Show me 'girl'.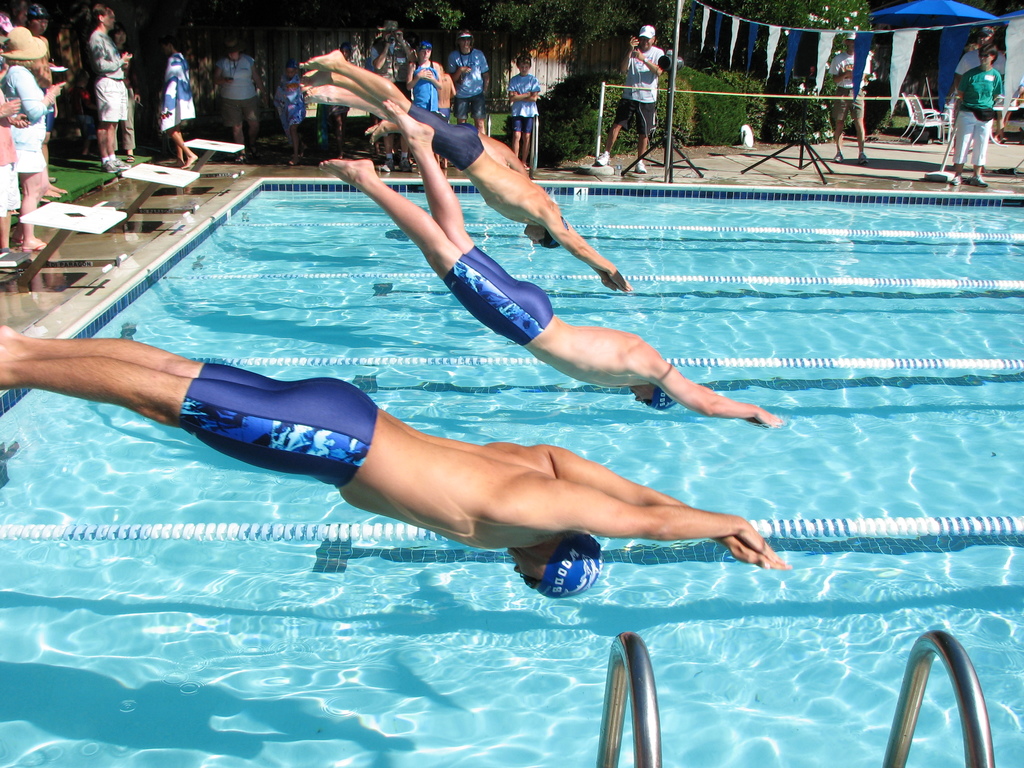
'girl' is here: l=406, t=38, r=445, b=116.
